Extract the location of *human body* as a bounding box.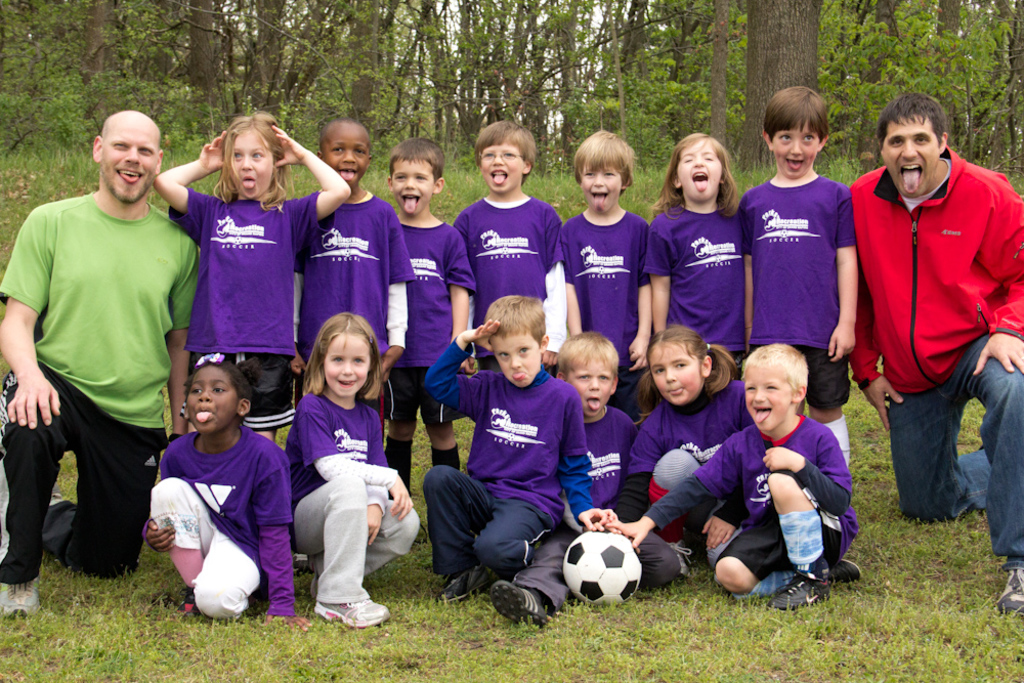
detection(655, 198, 754, 373).
